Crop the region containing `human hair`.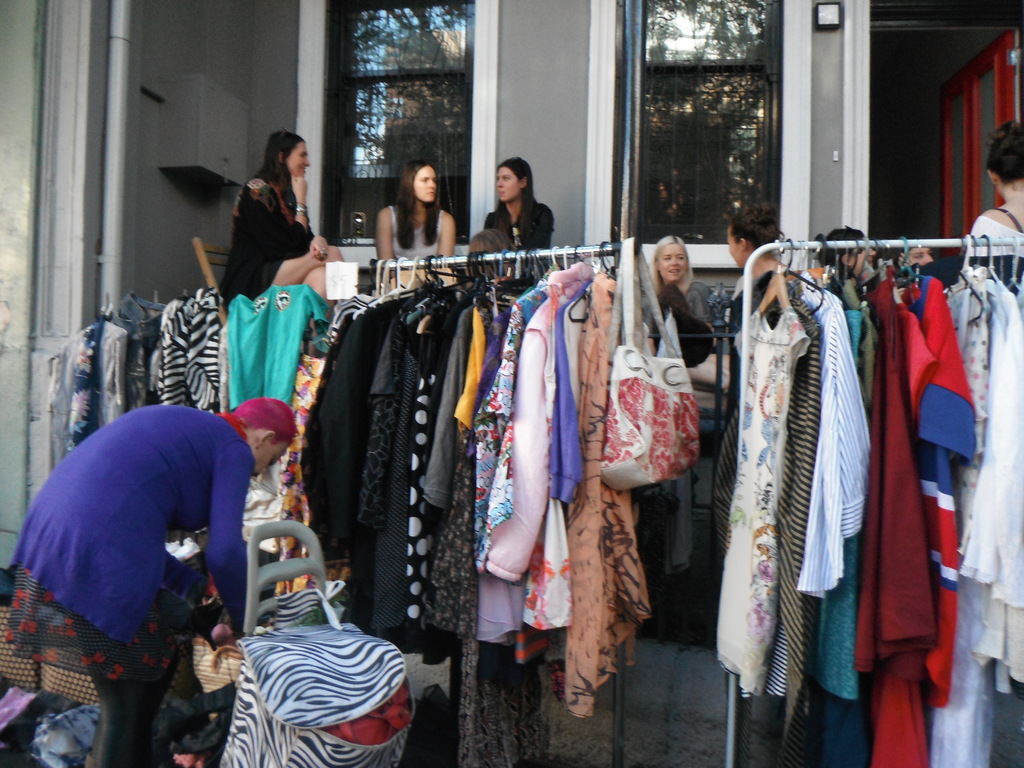
Crop region: x1=232, y1=400, x2=296, y2=447.
